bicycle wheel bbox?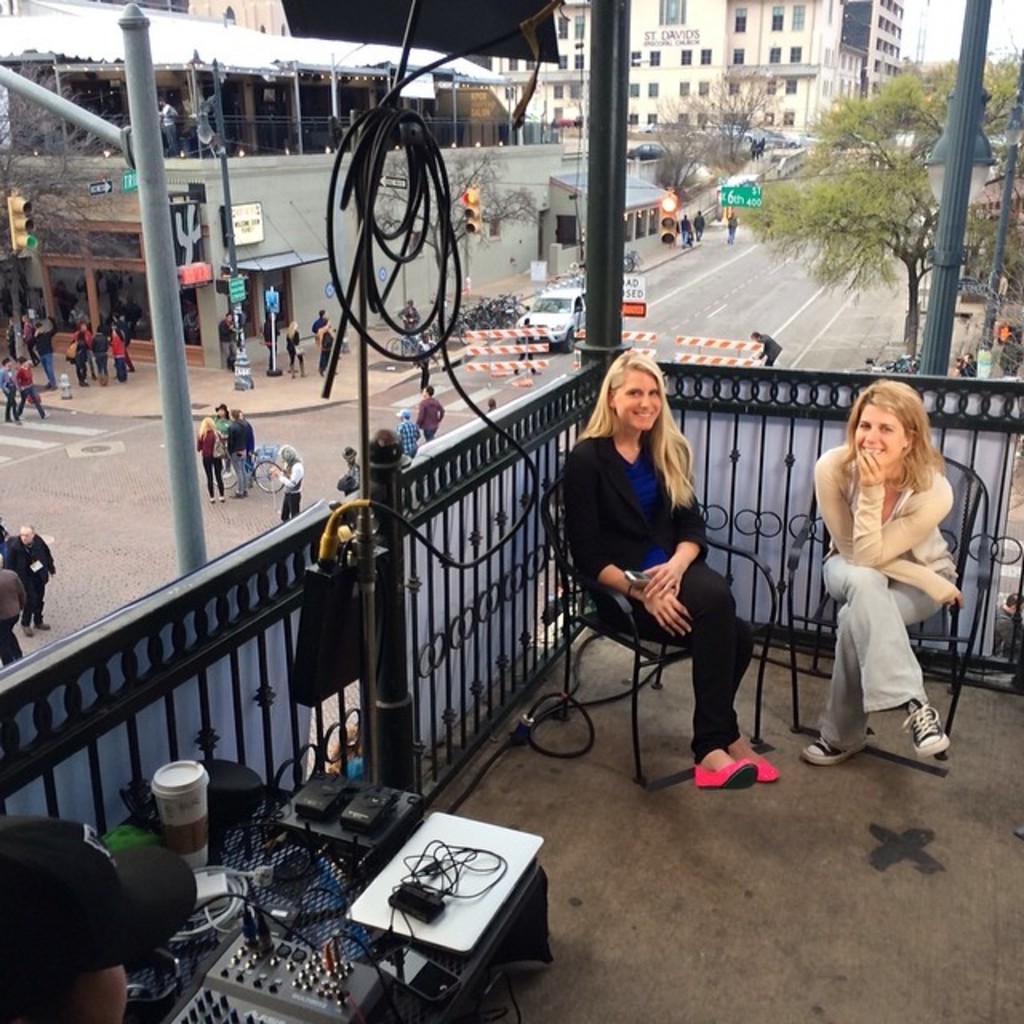
(left=626, top=258, right=638, bottom=278)
